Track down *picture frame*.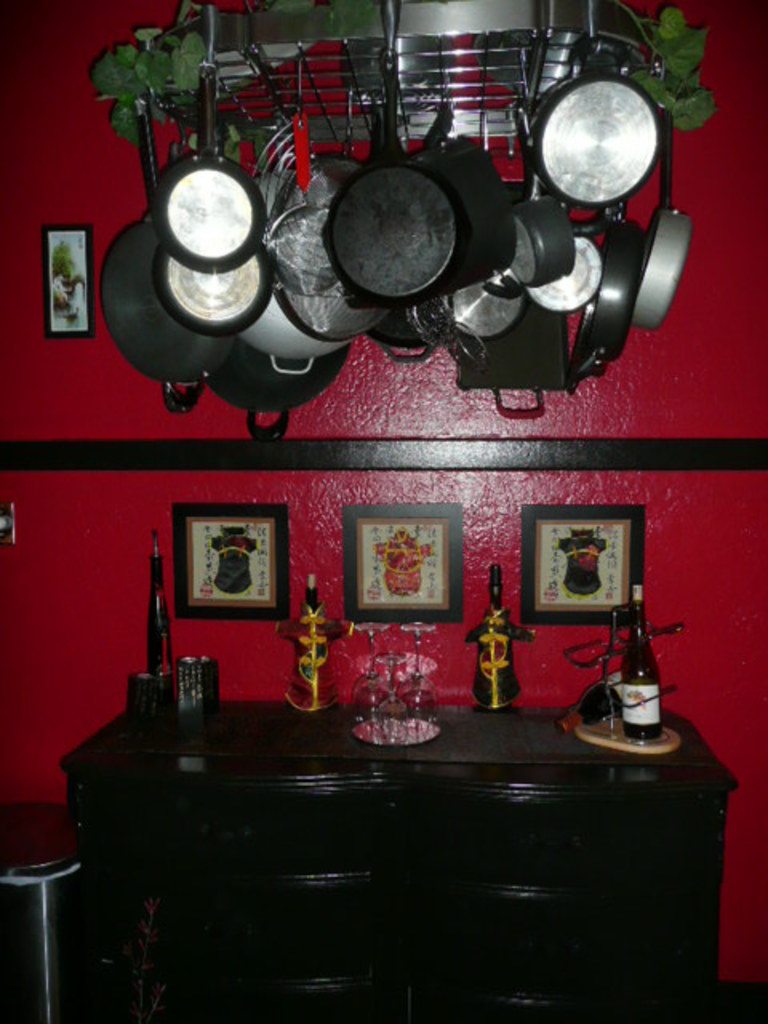
Tracked to box=[42, 222, 94, 339].
